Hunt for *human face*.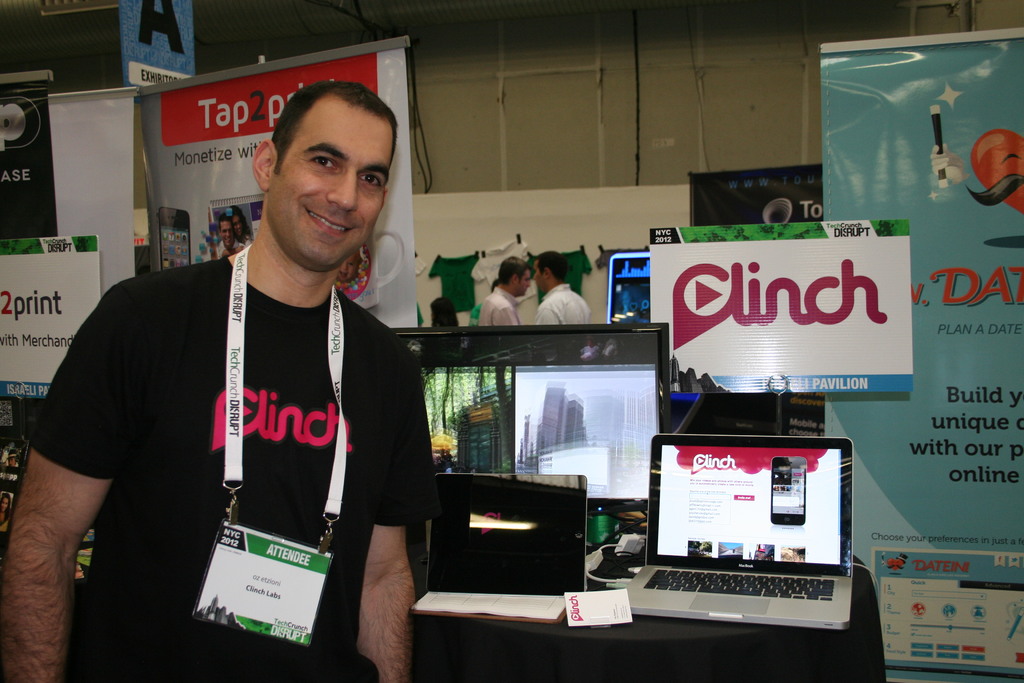
Hunted down at x1=265, y1=94, x2=399, y2=274.
